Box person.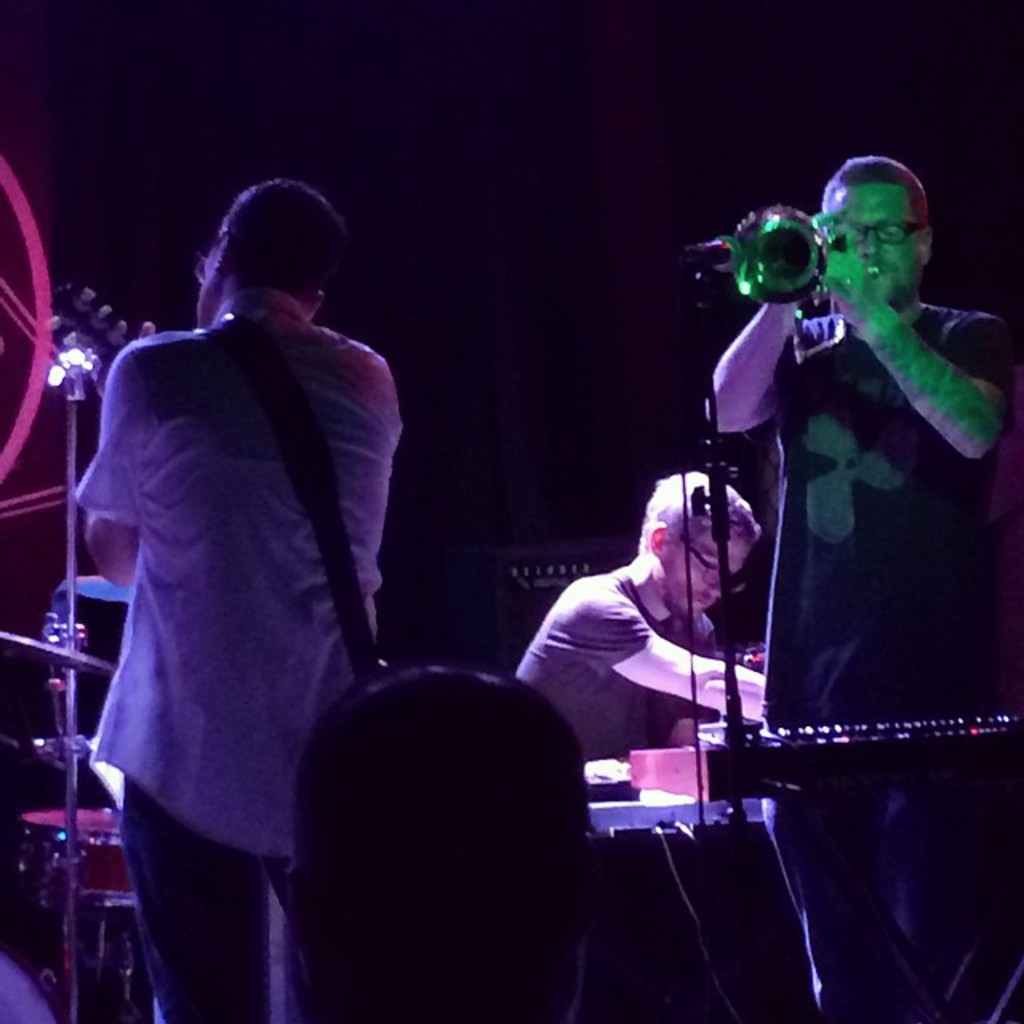
<bbox>66, 168, 410, 1022</bbox>.
